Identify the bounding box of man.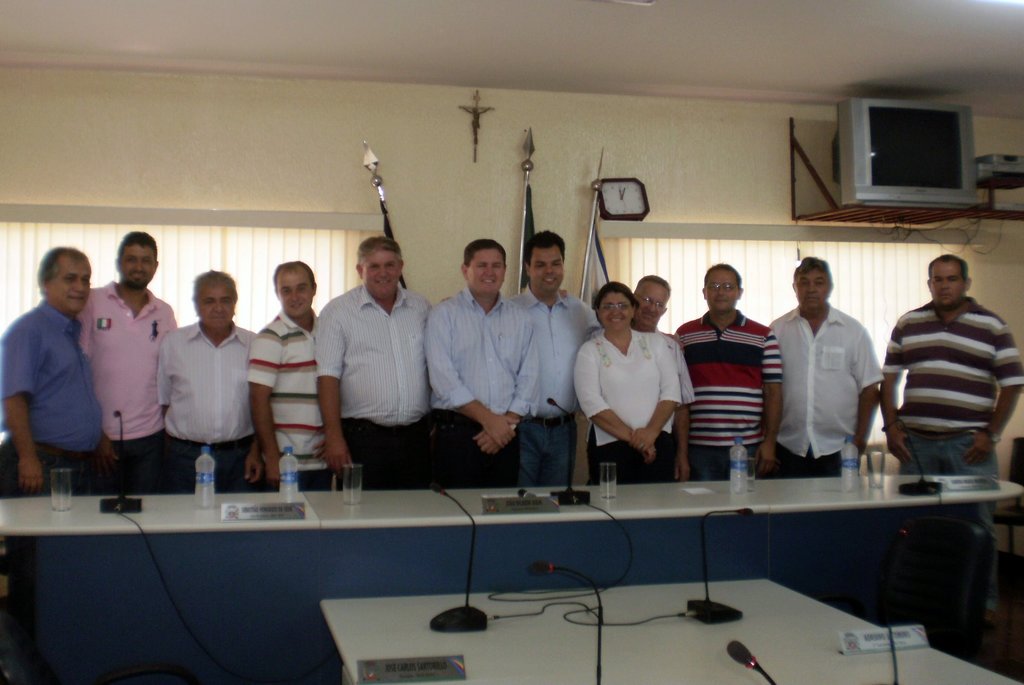
x1=312 y1=236 x2=436 y2=484.
